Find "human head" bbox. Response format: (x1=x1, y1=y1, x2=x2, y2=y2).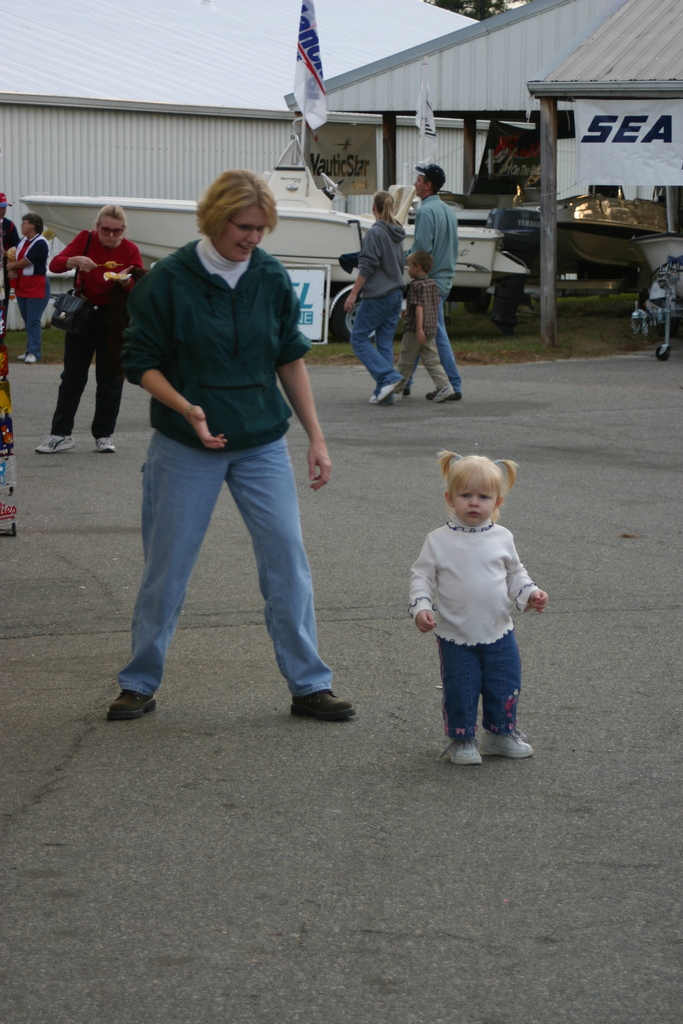
(x1=98, y1=204, x2=124, y2=246).
